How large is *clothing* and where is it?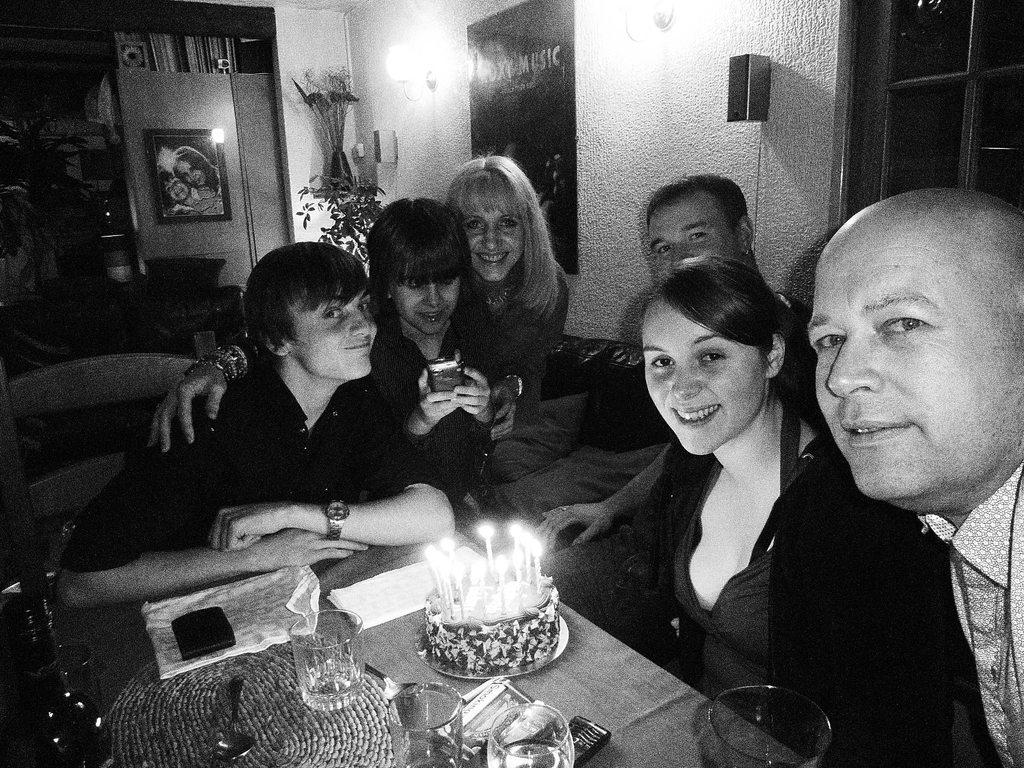
Bounding box: Rect(362, 305, 490, 526).
